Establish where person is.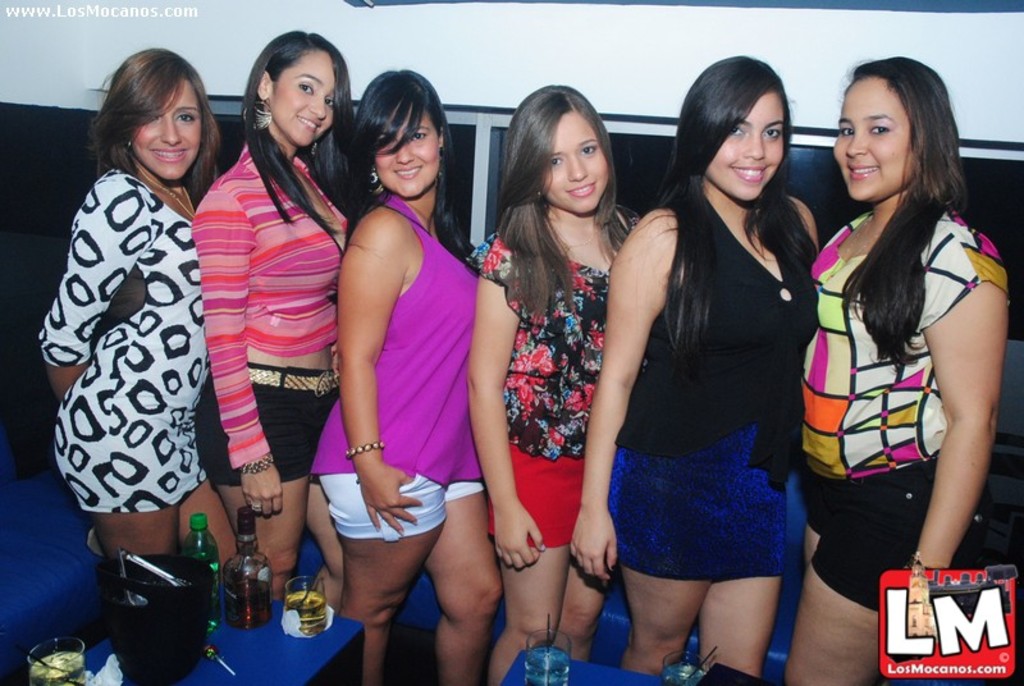
Established at BBox(191, 28, 364, 600).
